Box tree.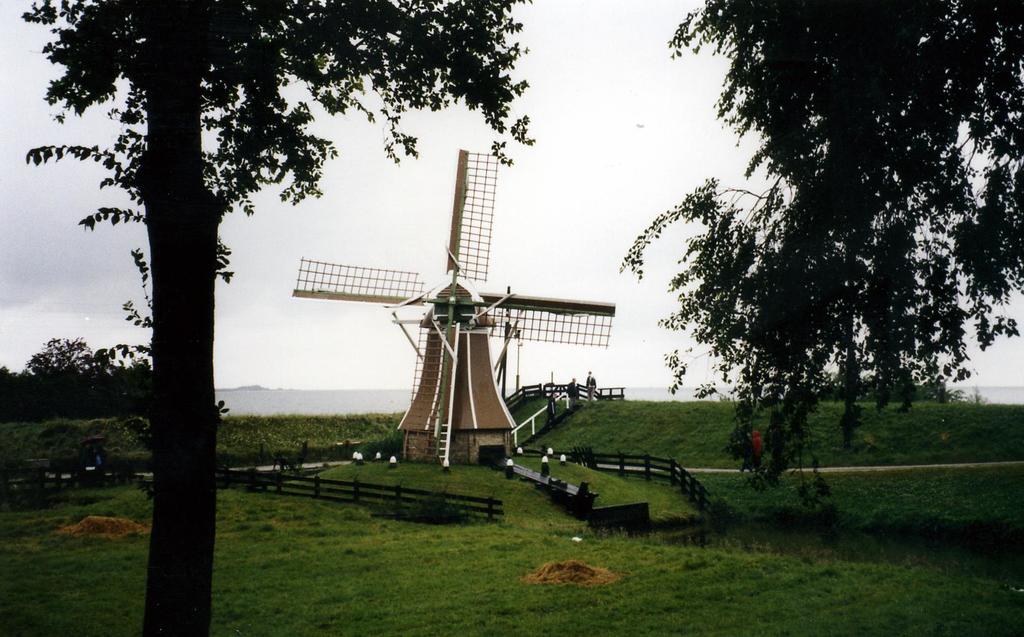
[19,0,537,626].
